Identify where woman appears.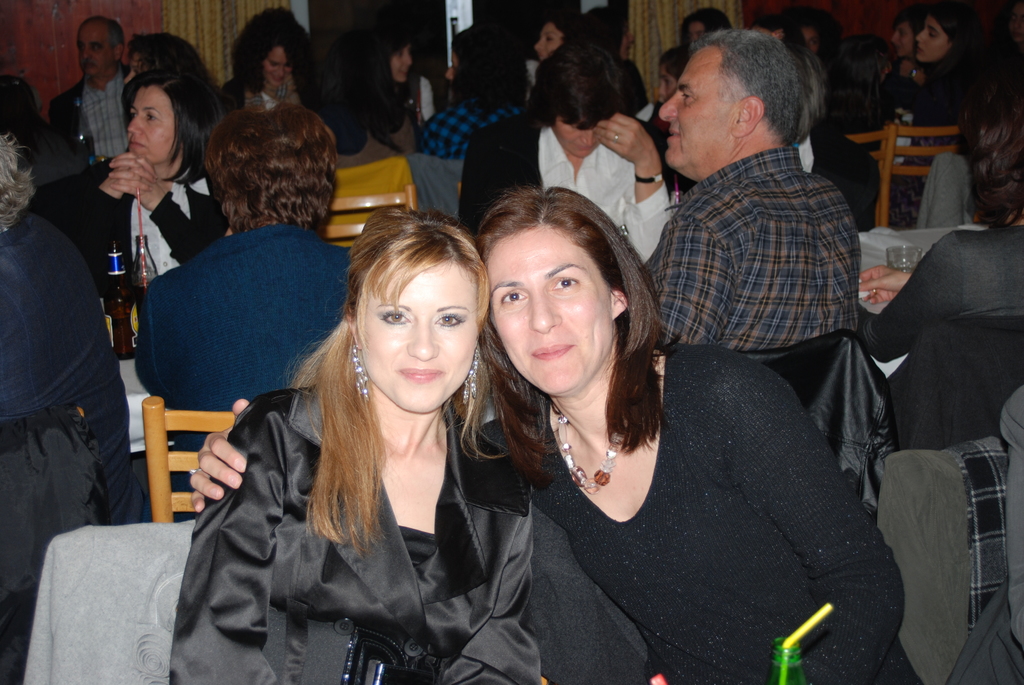
Appears at bbox=(131, 98, 353, 531).
